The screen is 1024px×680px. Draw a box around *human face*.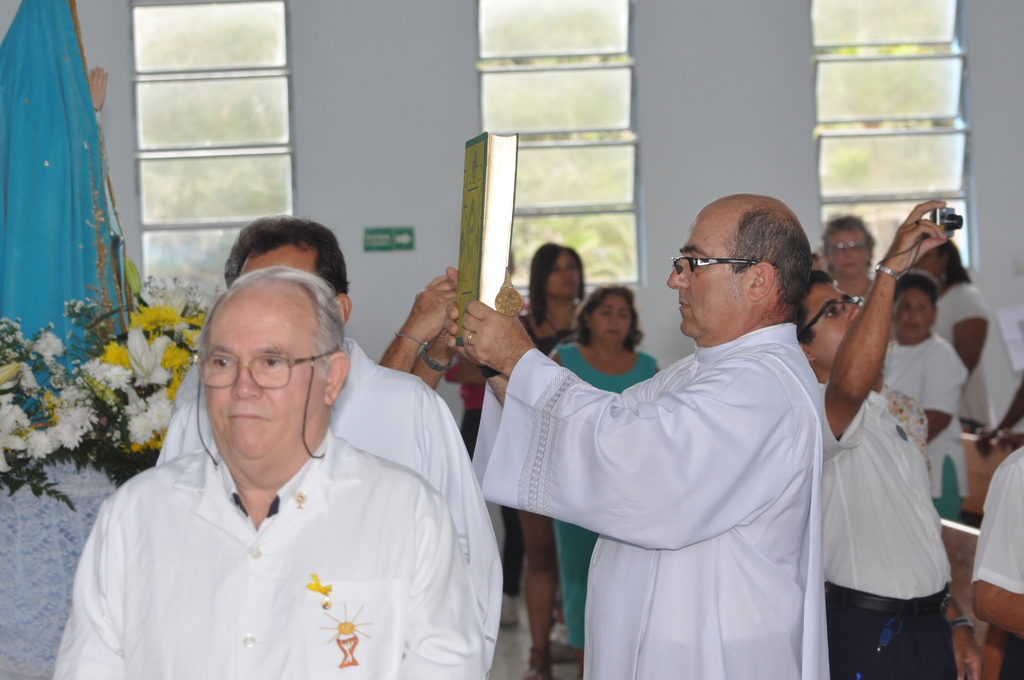
[x1=829, y1=224, x2=870, y2=273].
